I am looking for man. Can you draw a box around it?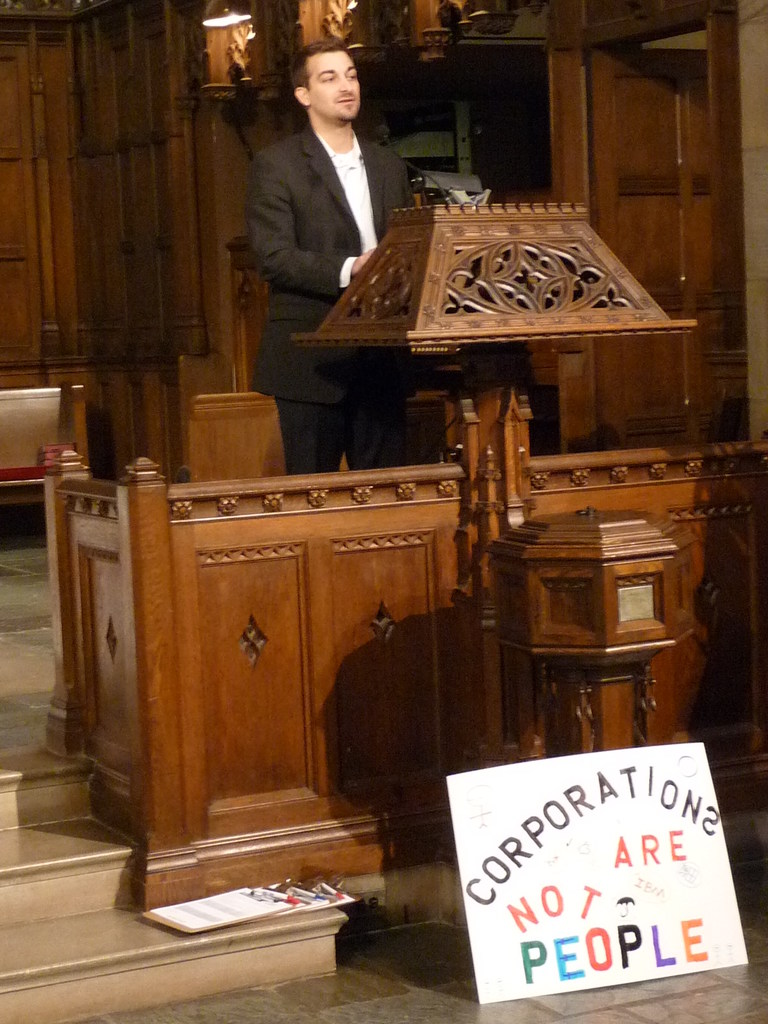
Sure, the bounding box is locate(237, 44, 431, 394).
